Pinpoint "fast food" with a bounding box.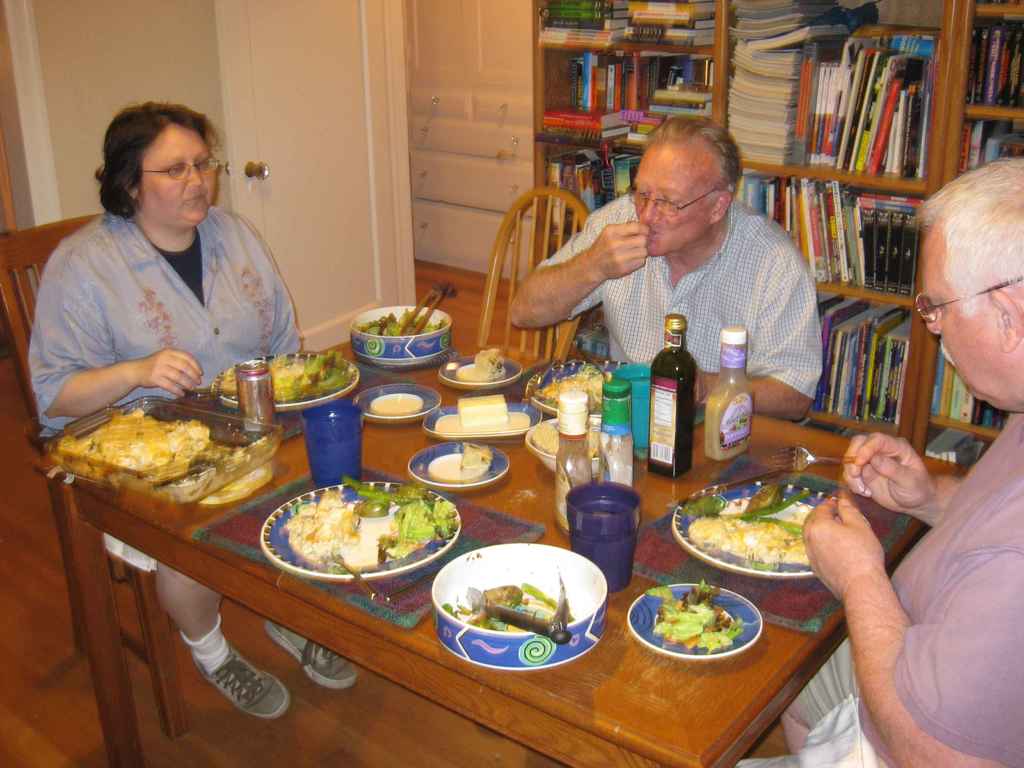
660:593:755:670.
